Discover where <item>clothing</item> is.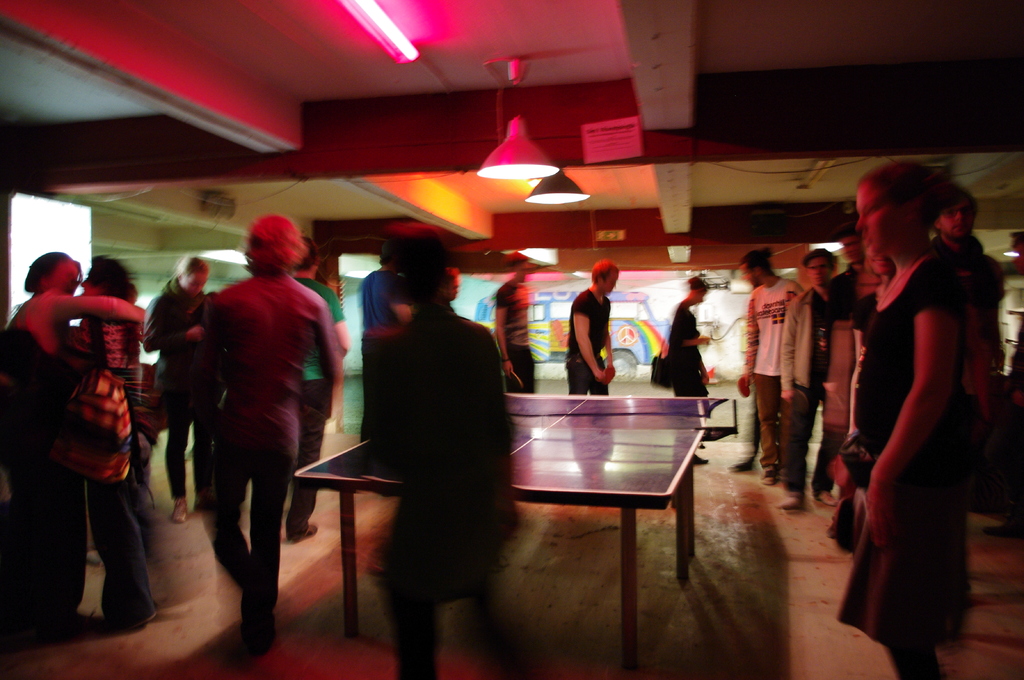
Discovered at bbox=[493, 272, 540, 390].
